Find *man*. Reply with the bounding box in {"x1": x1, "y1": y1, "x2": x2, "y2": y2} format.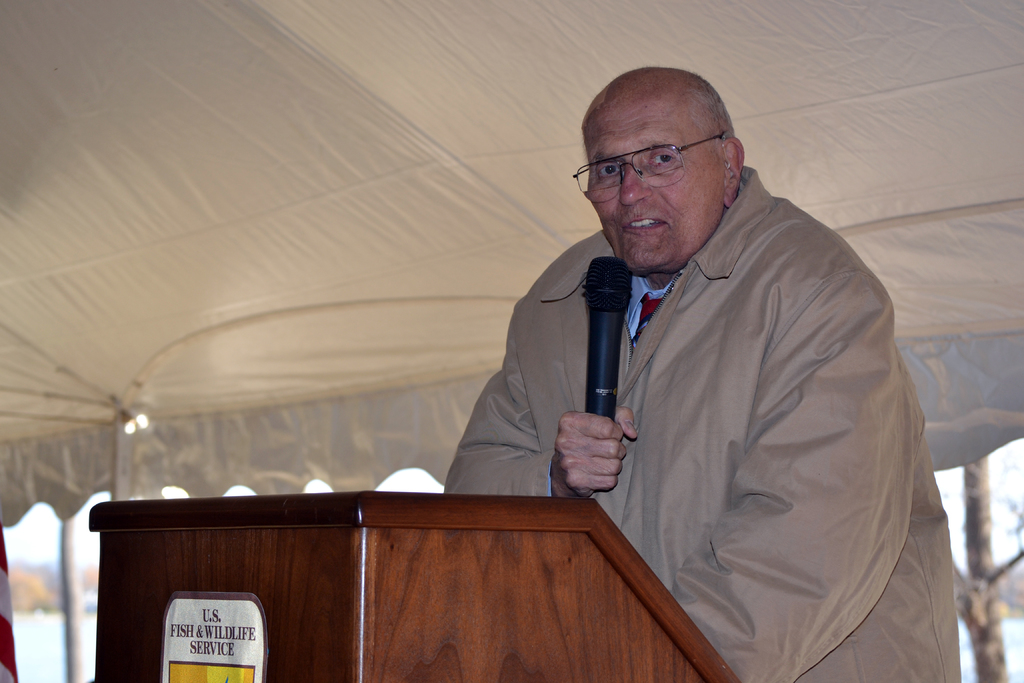
{"x1": 388, "y1": 88, "x2": 902, "y2": 632}.
